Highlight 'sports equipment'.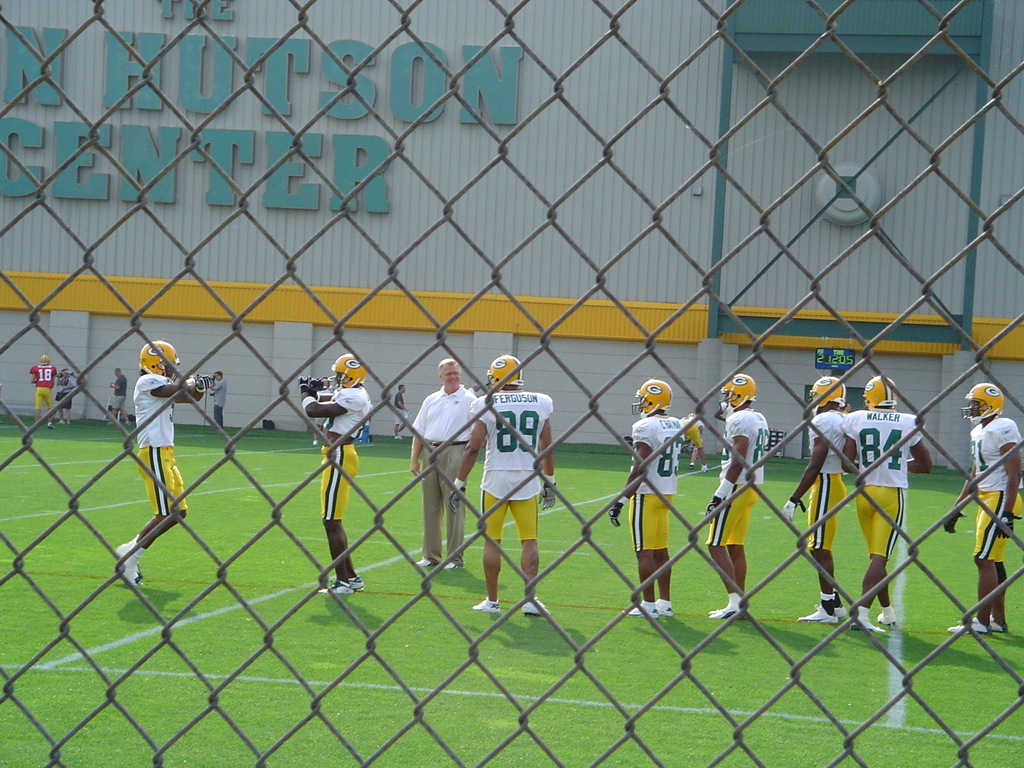
Highlighted region: [996, 509, 1020, 541].
